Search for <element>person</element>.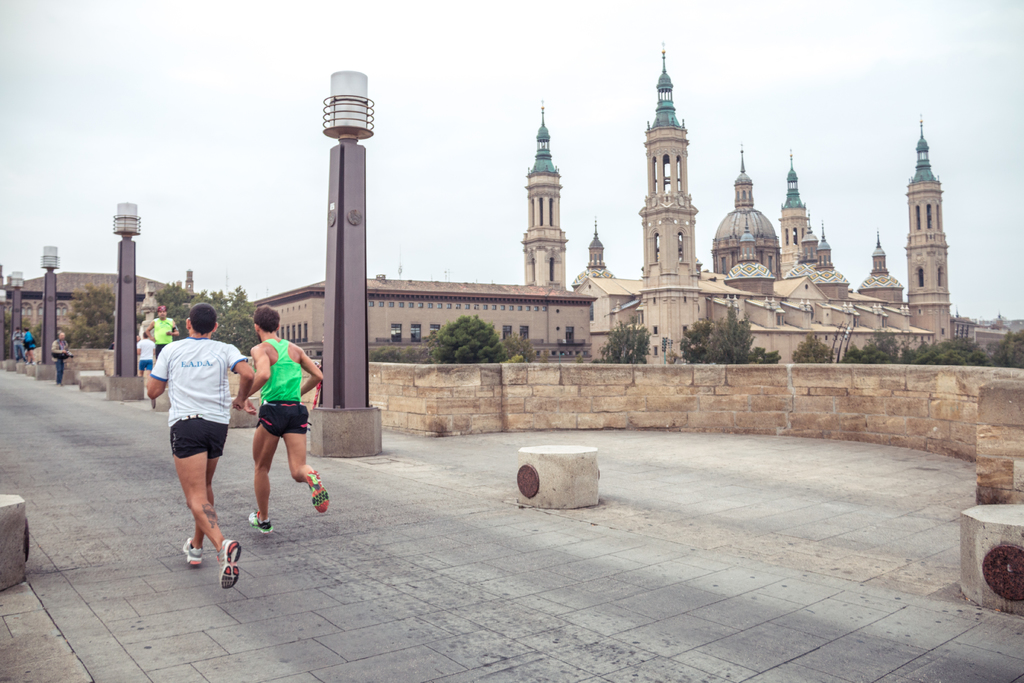
Found at bbox=(230, 298, 310, 545).
